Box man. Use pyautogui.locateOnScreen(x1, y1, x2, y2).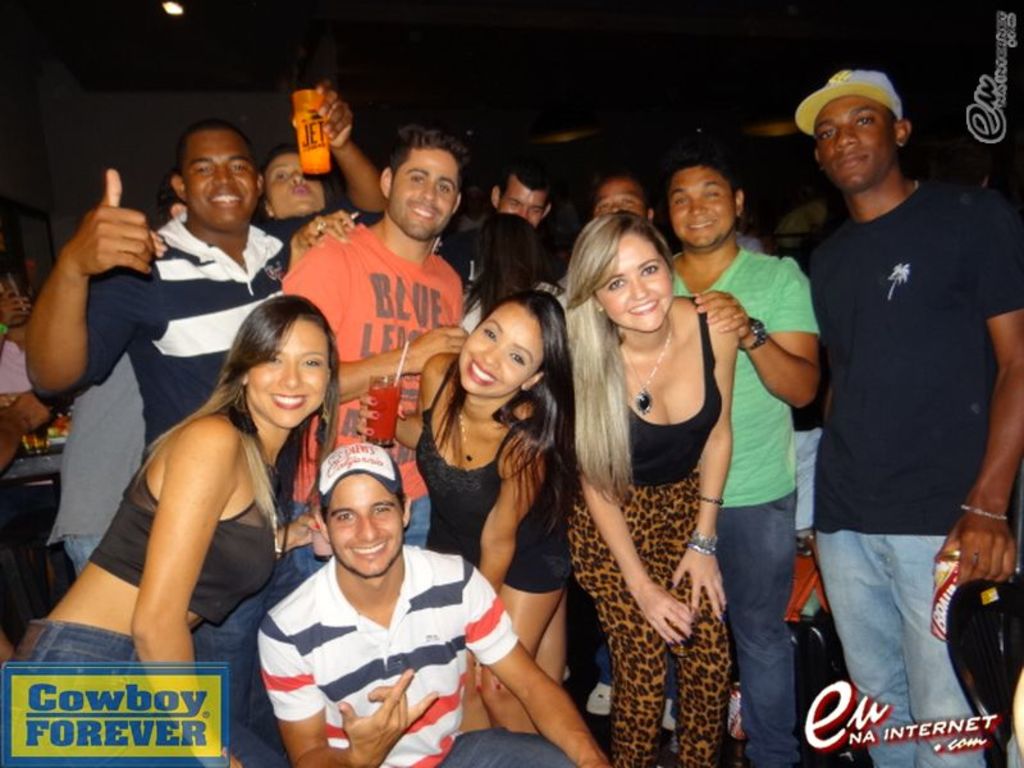
pyautogui.locateOnScreen(27, 77, 388, 462).
